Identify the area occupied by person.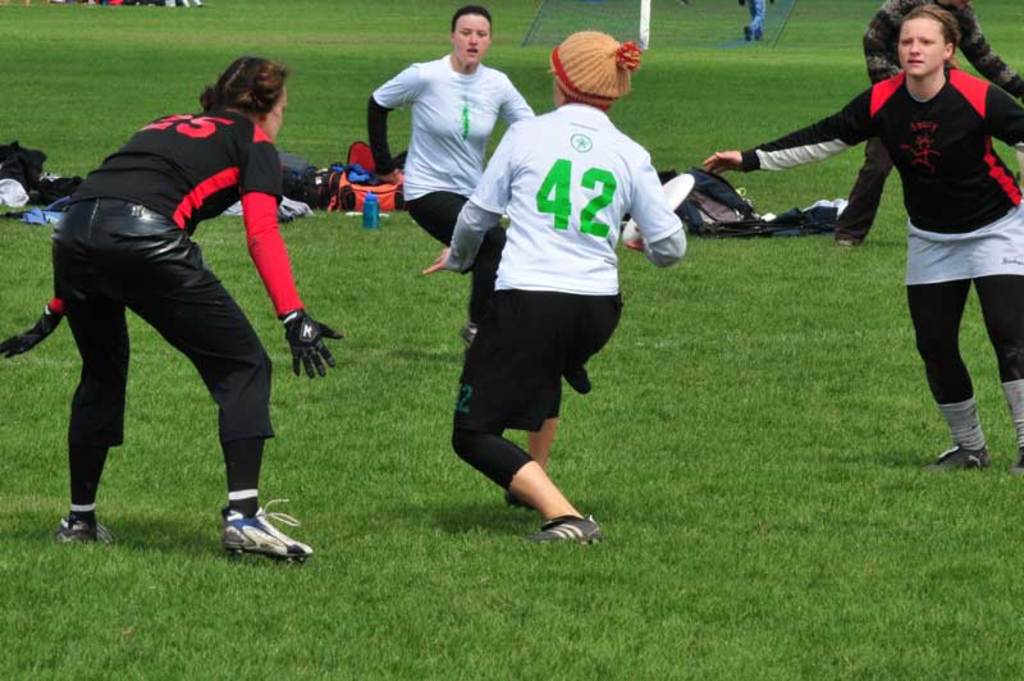
Area: 364, 3, 539, 344.
